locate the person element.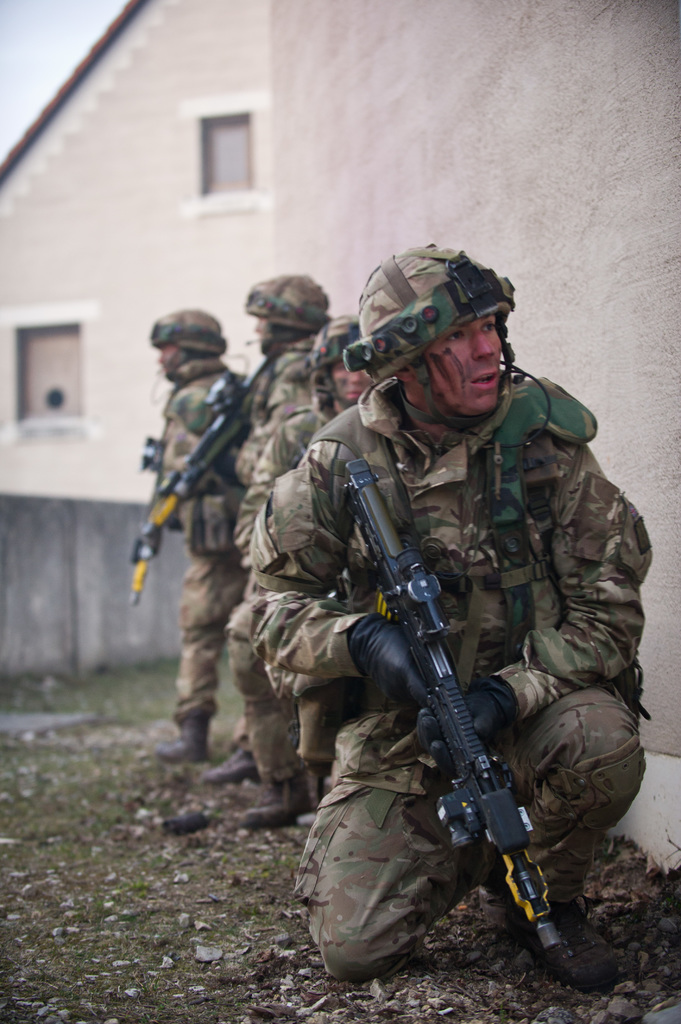
Element bbox: left=243, top=239, right=657, bottom=987.
